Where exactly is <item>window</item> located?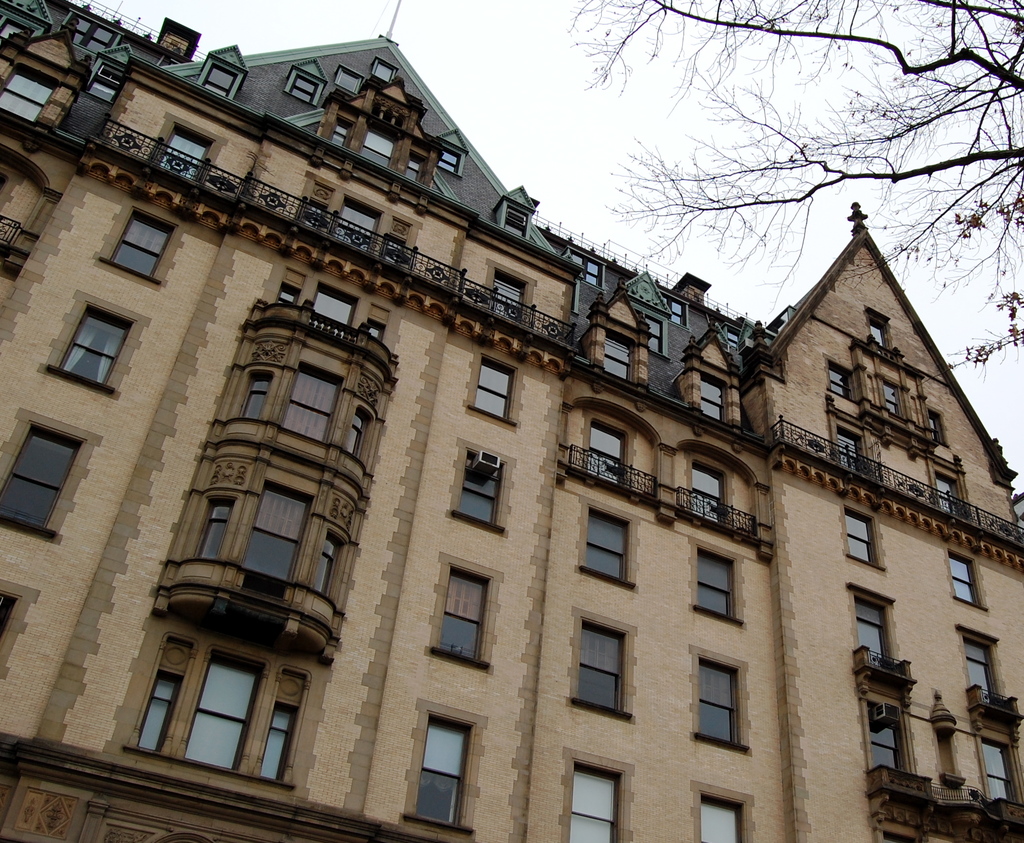
Its bounding box is 568,616,630,718.
